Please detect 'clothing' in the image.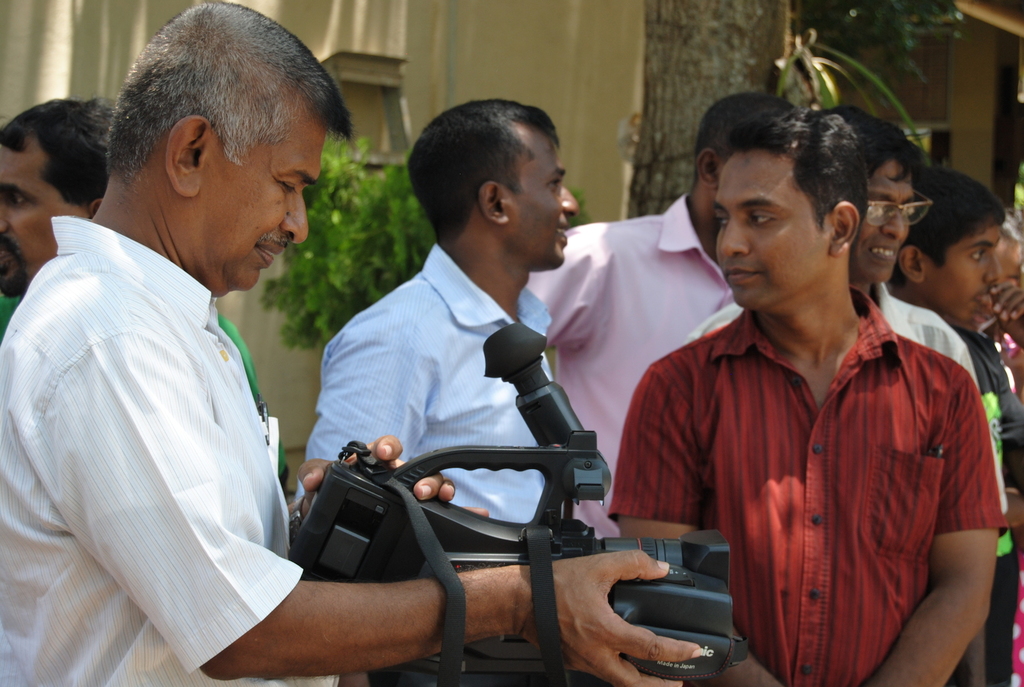
686 278 1007 513.
